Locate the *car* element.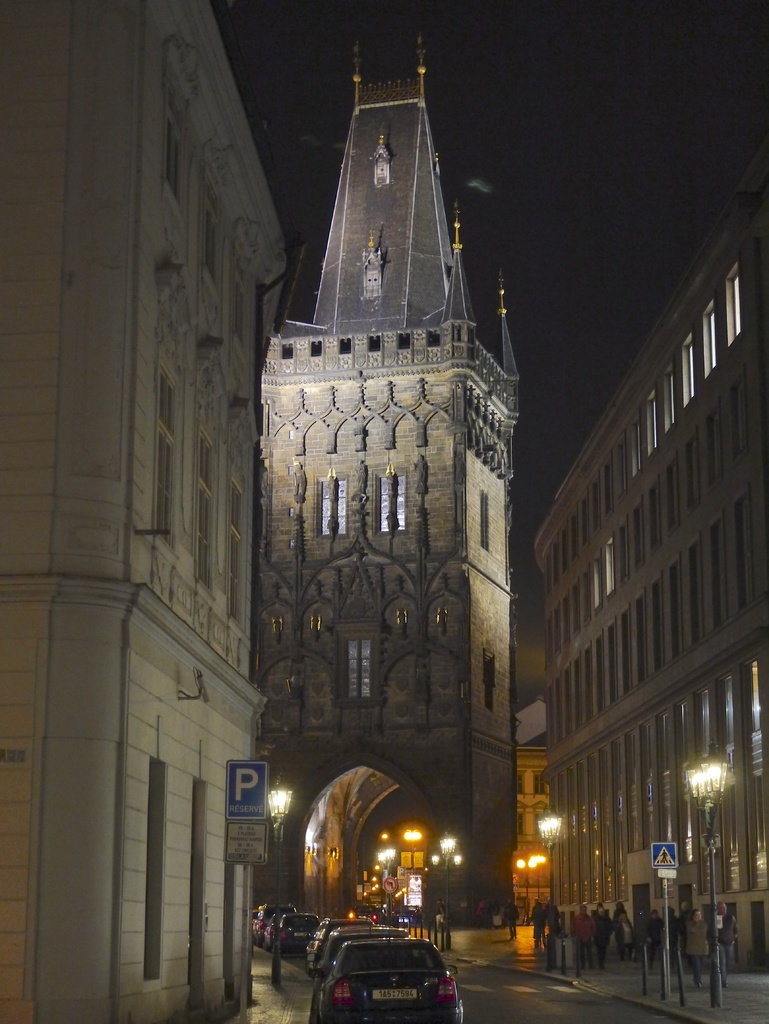
Element bbox: 305, 925, 455, 1019.
